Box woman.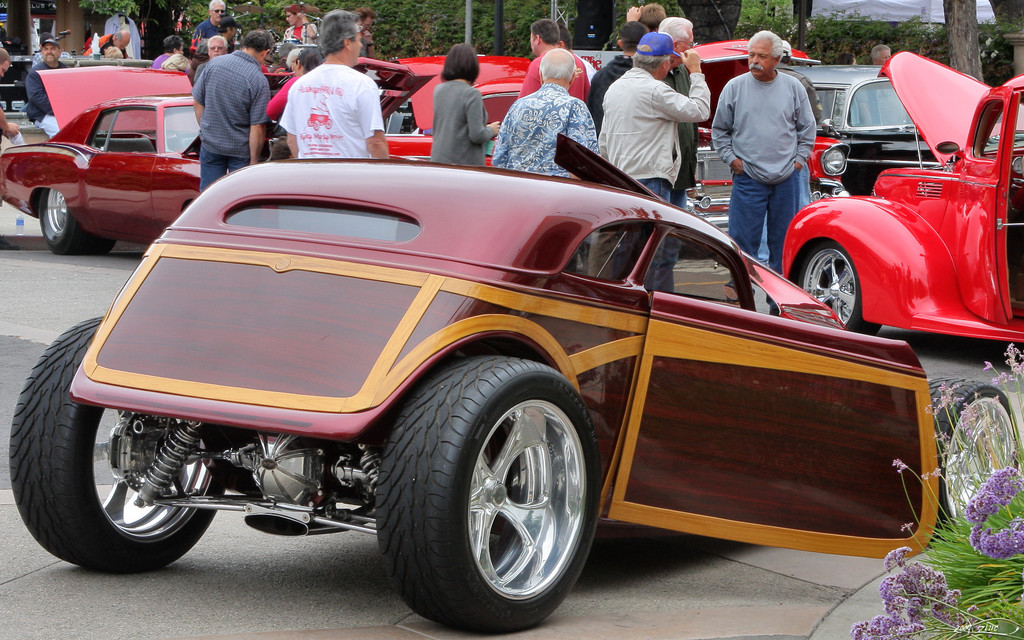
region(154, 32, 186, 67).
